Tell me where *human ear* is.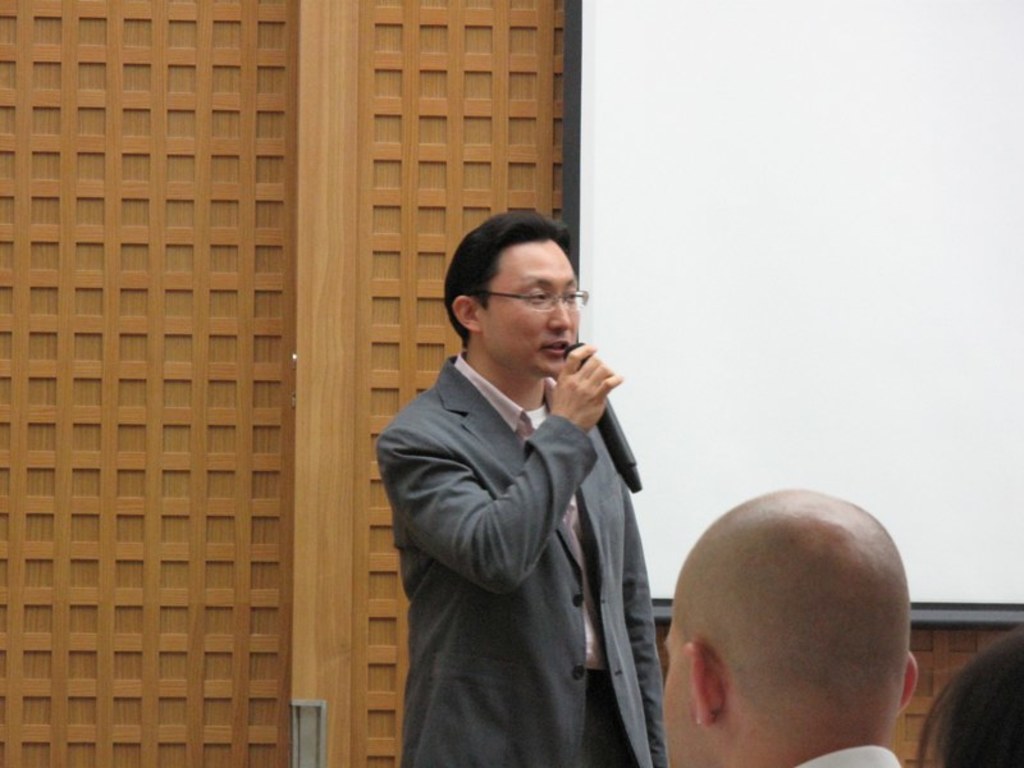
*human ear* is at bbox(681, 644, 722, 728).
